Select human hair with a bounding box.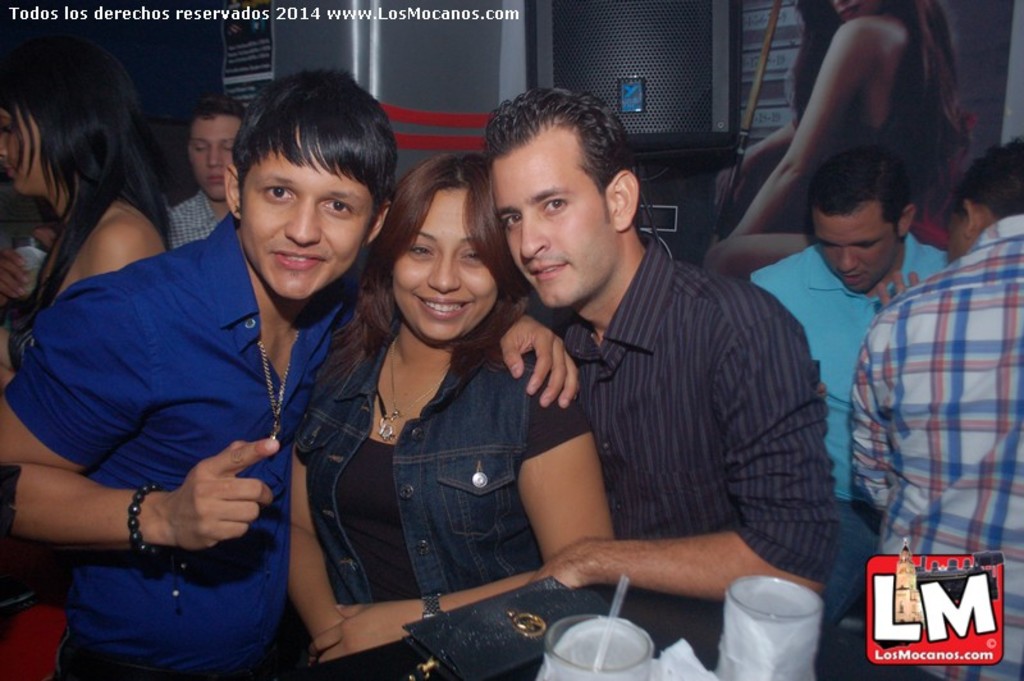
l=800, t=143, r=893, b=216.
